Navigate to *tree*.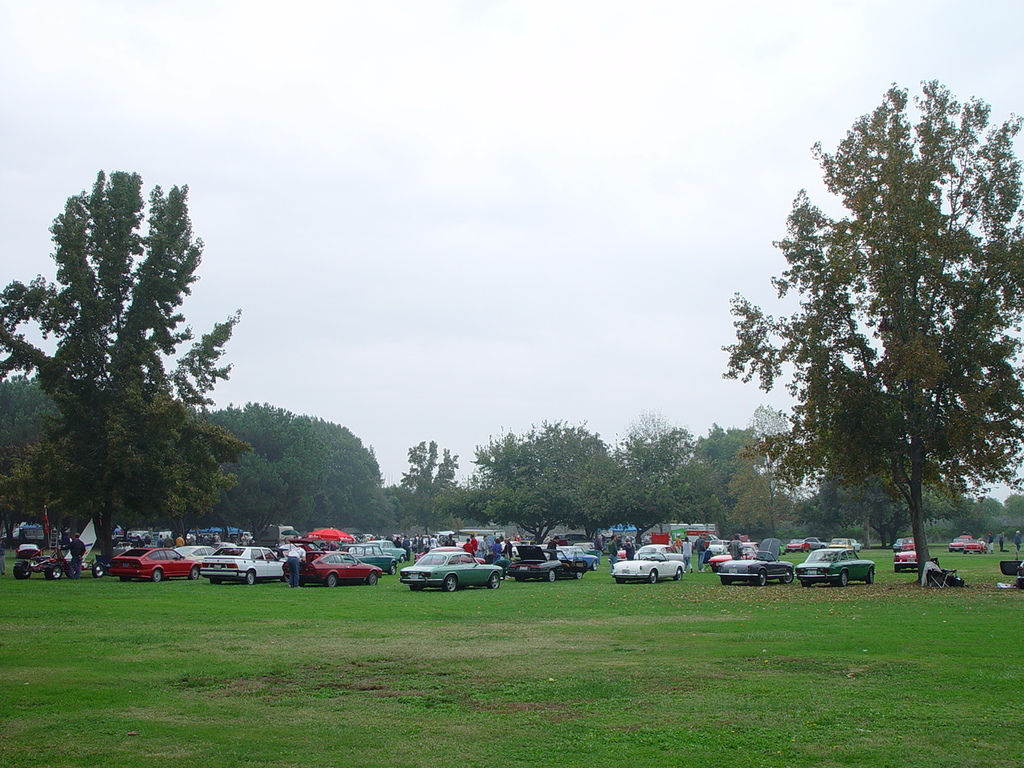
Navigation target: left=216, top=455, right=351, bottom=527.
